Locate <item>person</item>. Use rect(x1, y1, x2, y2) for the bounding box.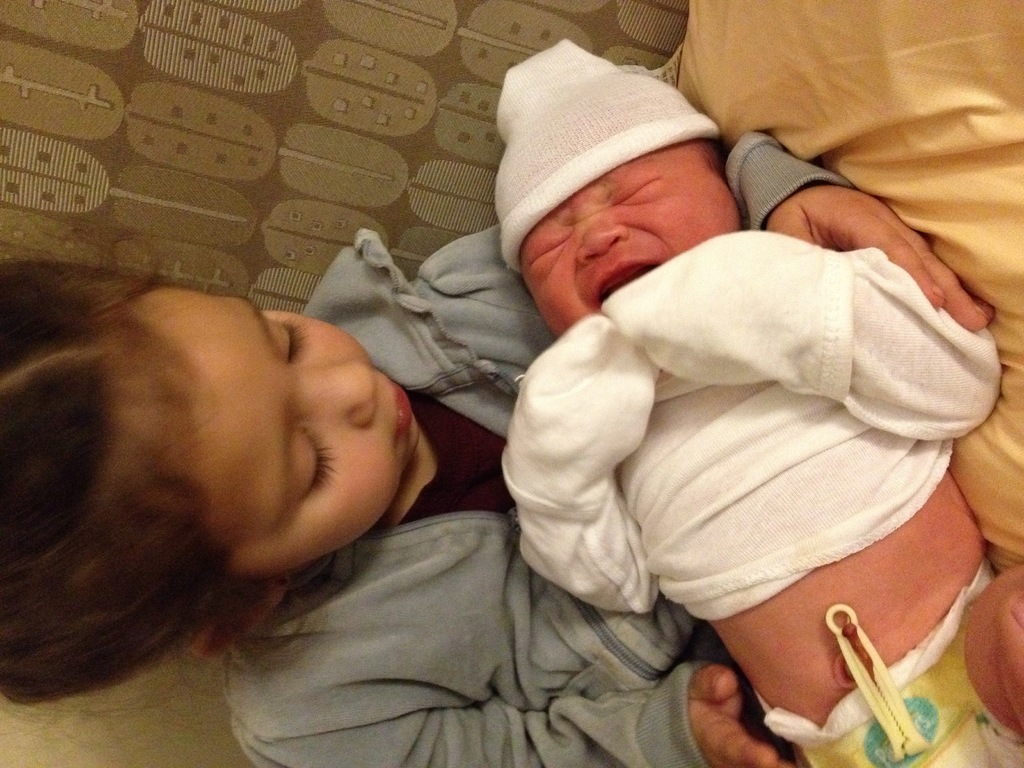
rect(0, 131, 994, 767).
